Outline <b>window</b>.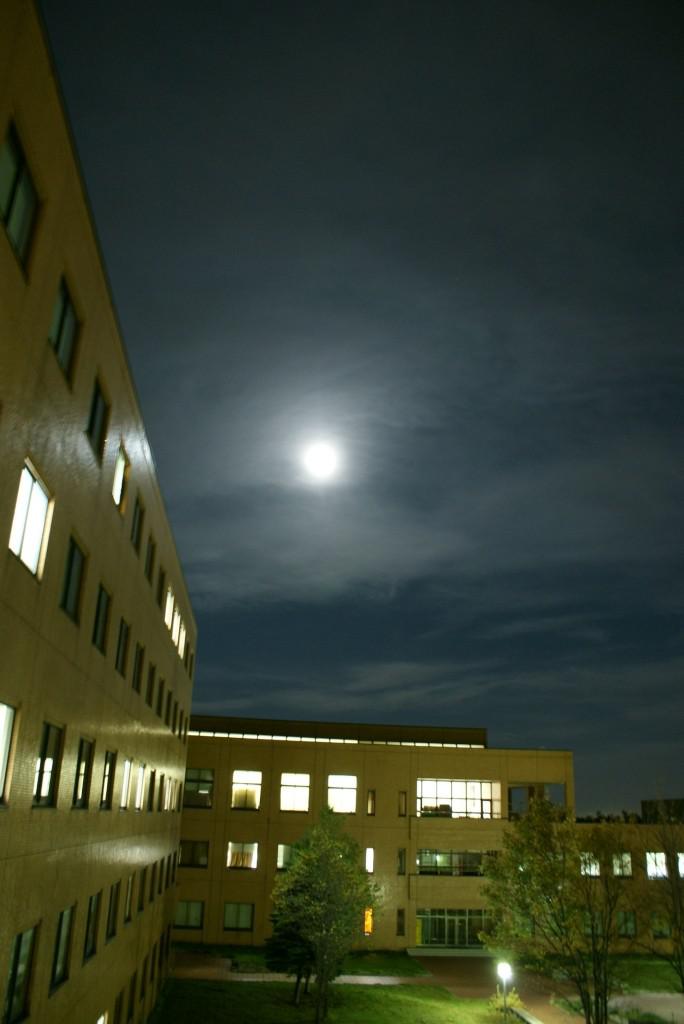
Outline: x1=0, y1=116, x2=45, y2=275.
